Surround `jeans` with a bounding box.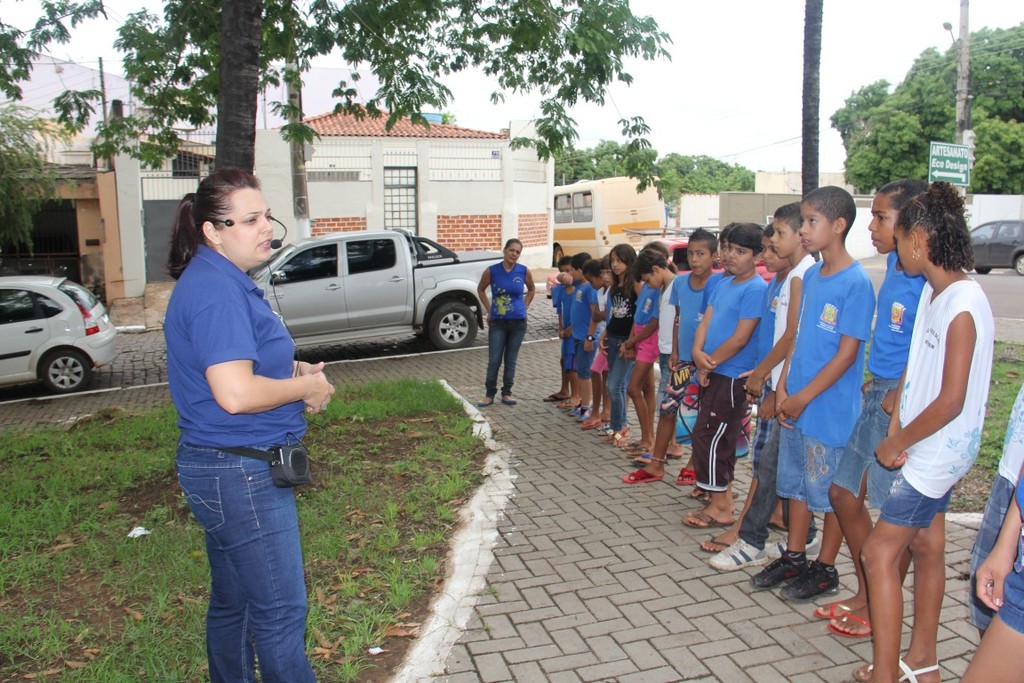
<bbox>738, 418, 816, 553</bbox>.
